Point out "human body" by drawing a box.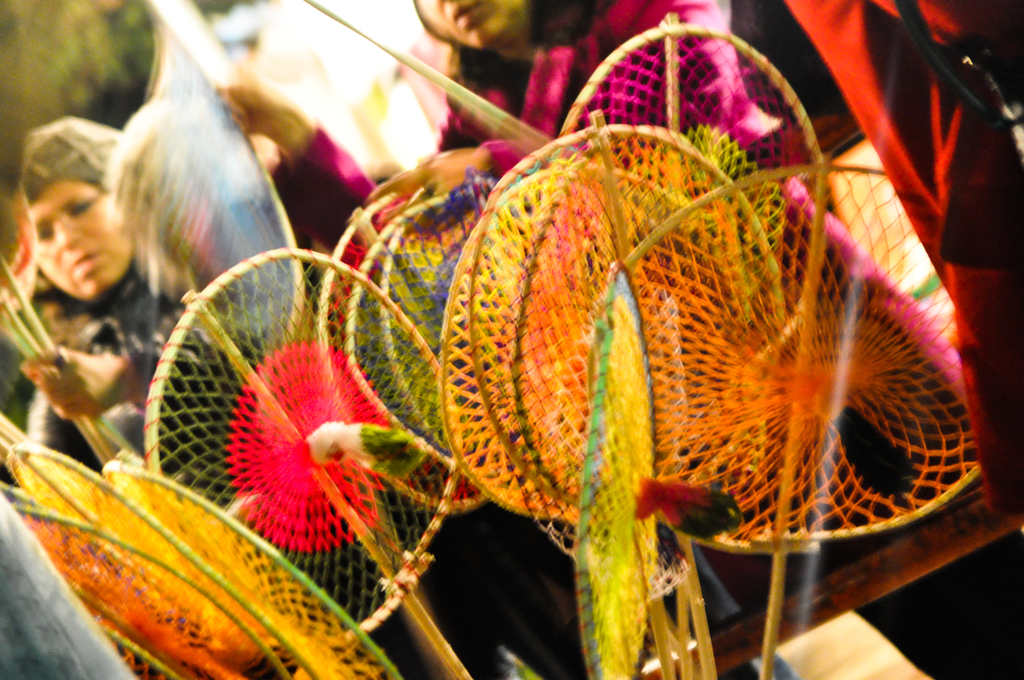
left=218, top=0, right=1023, bottom=679.
